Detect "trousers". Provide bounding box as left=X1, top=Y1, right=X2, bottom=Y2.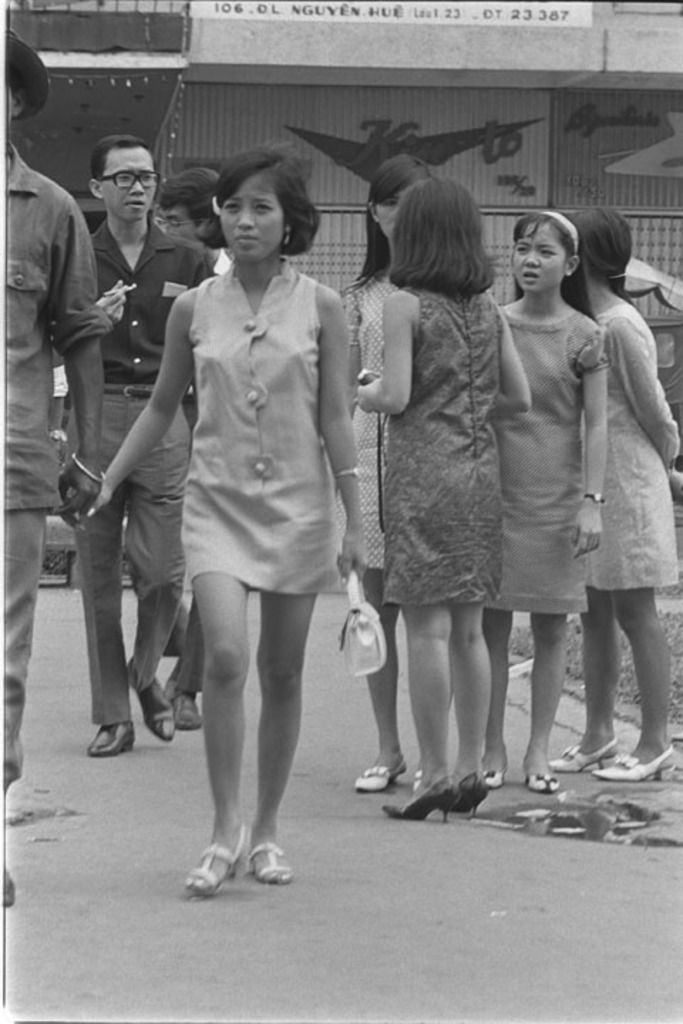
left=0, top=511, right=53, bottom=818.
